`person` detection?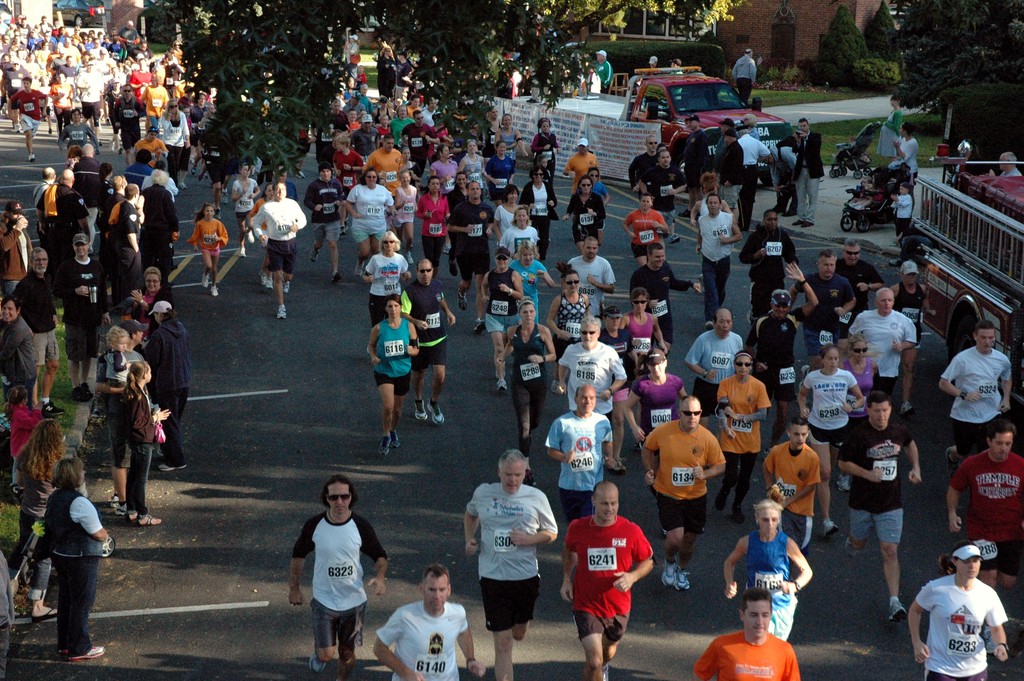
detection(552, 309, 623, 447)
